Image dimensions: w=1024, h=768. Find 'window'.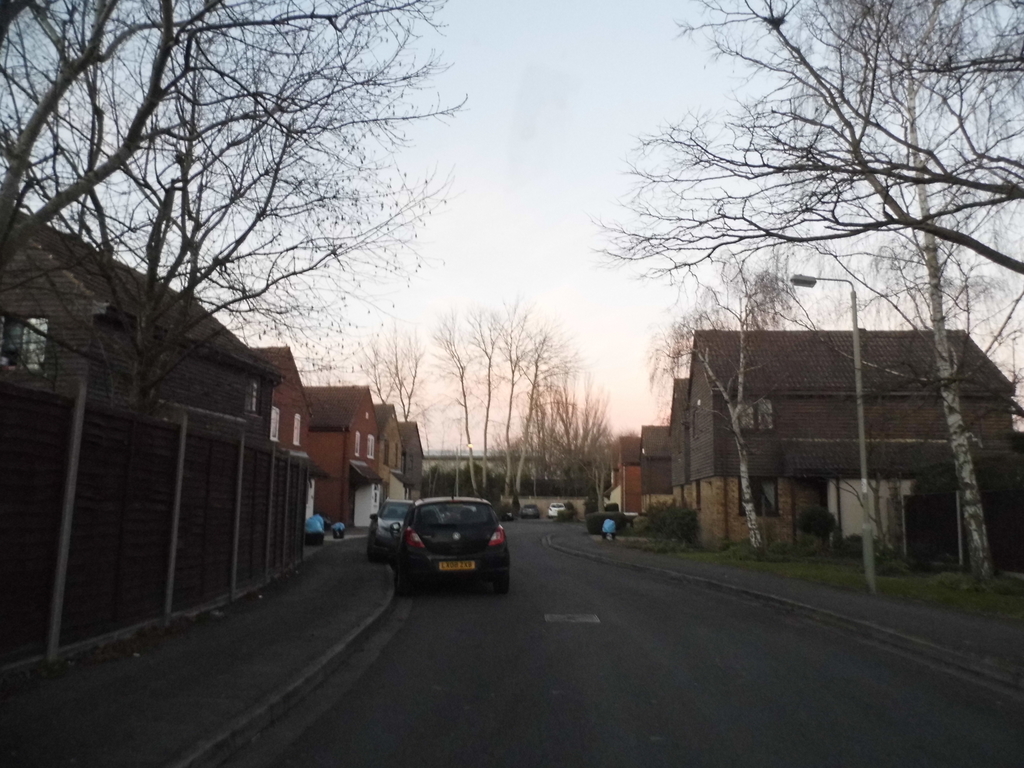
left=369, top=433, right=374, bottom=465.
